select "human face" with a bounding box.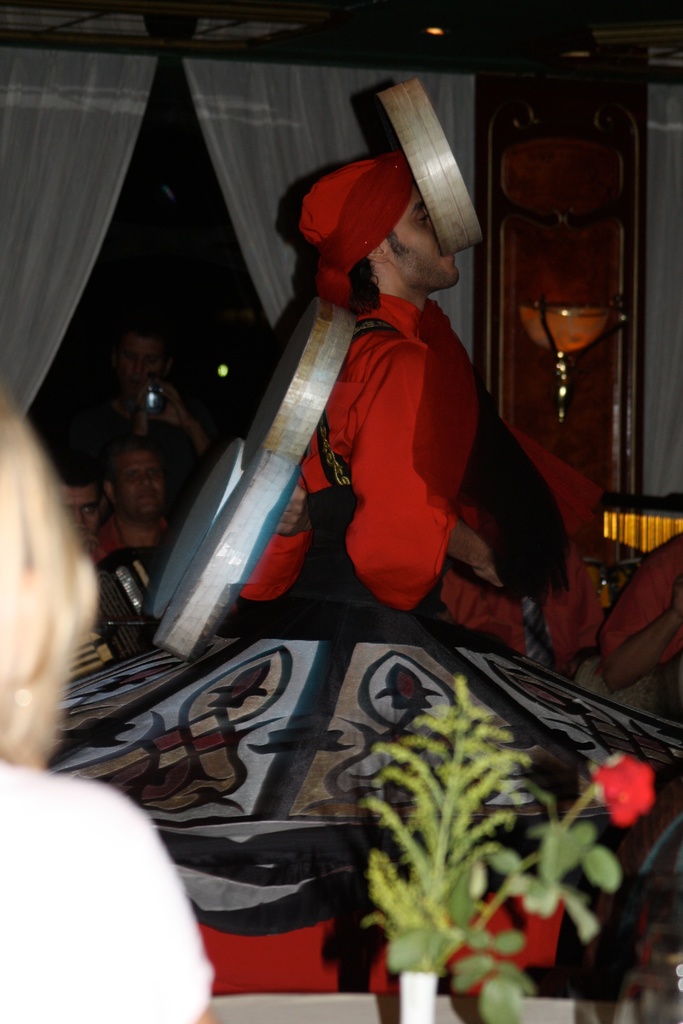
BBox(383, 188, 465, 294).
